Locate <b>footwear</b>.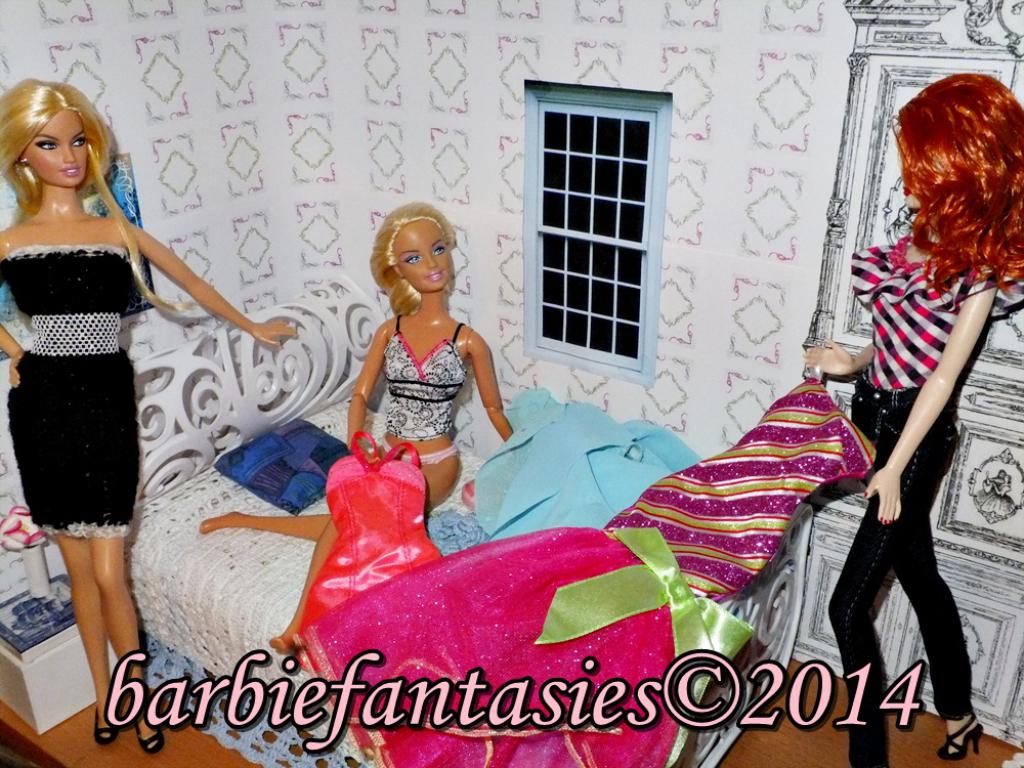
Bounding box: {"x1": 134, "y1": 723, "x2": 165, "y2": 755}.
